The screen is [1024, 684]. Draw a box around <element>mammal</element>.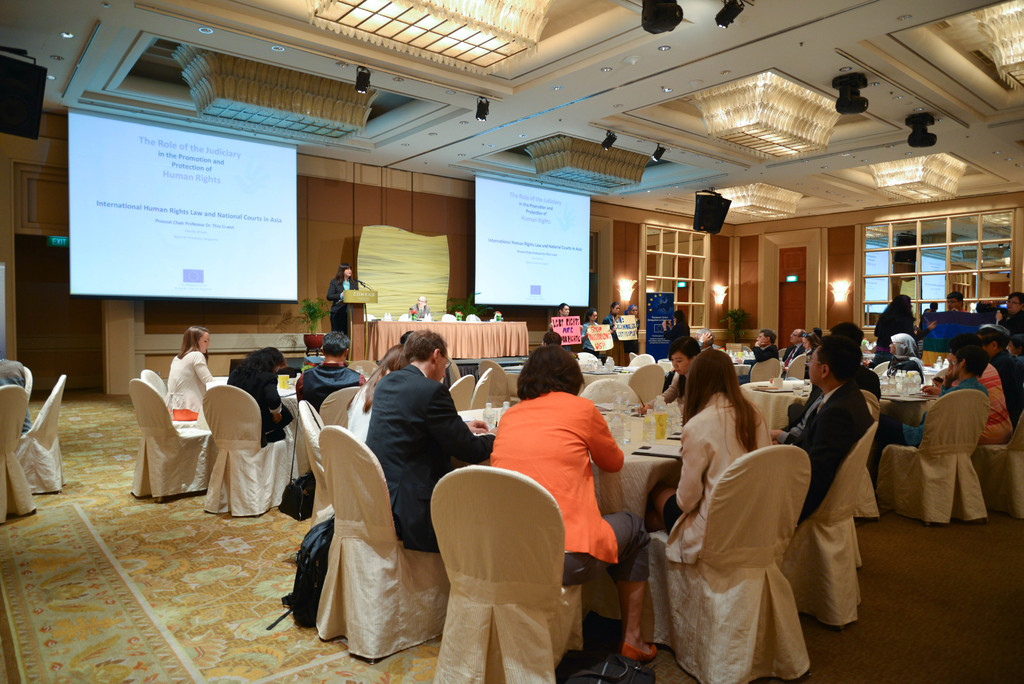
Rect(607, 300, 638, 362).
